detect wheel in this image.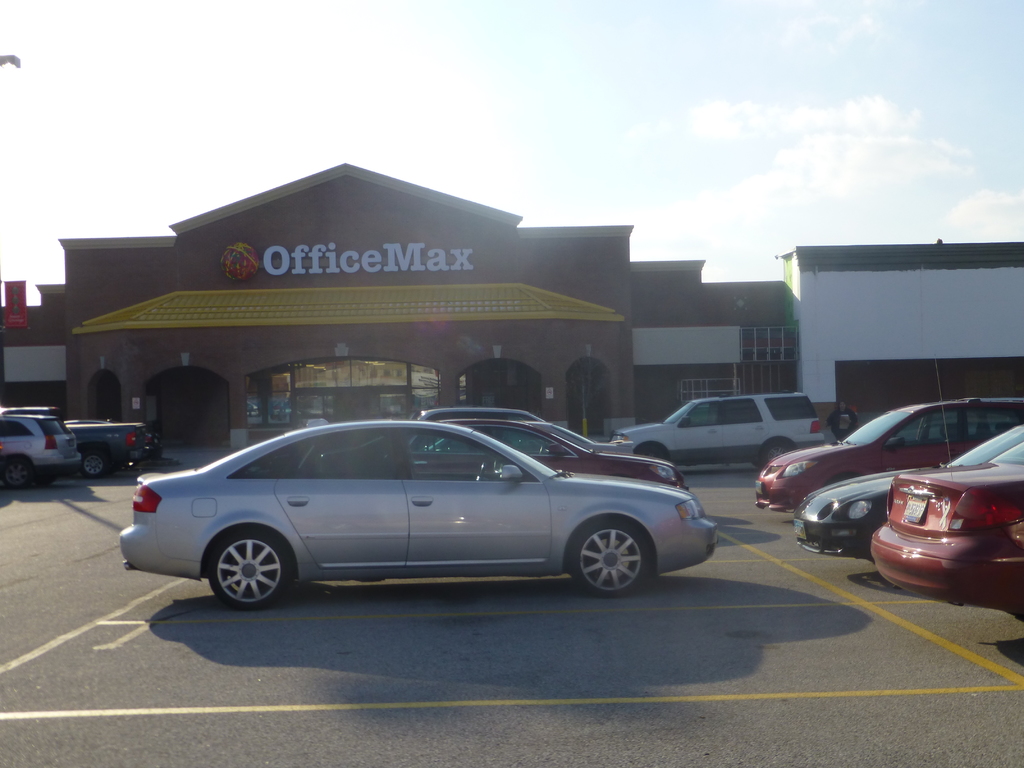
Detection: detection(474, 461, 487, 479).
